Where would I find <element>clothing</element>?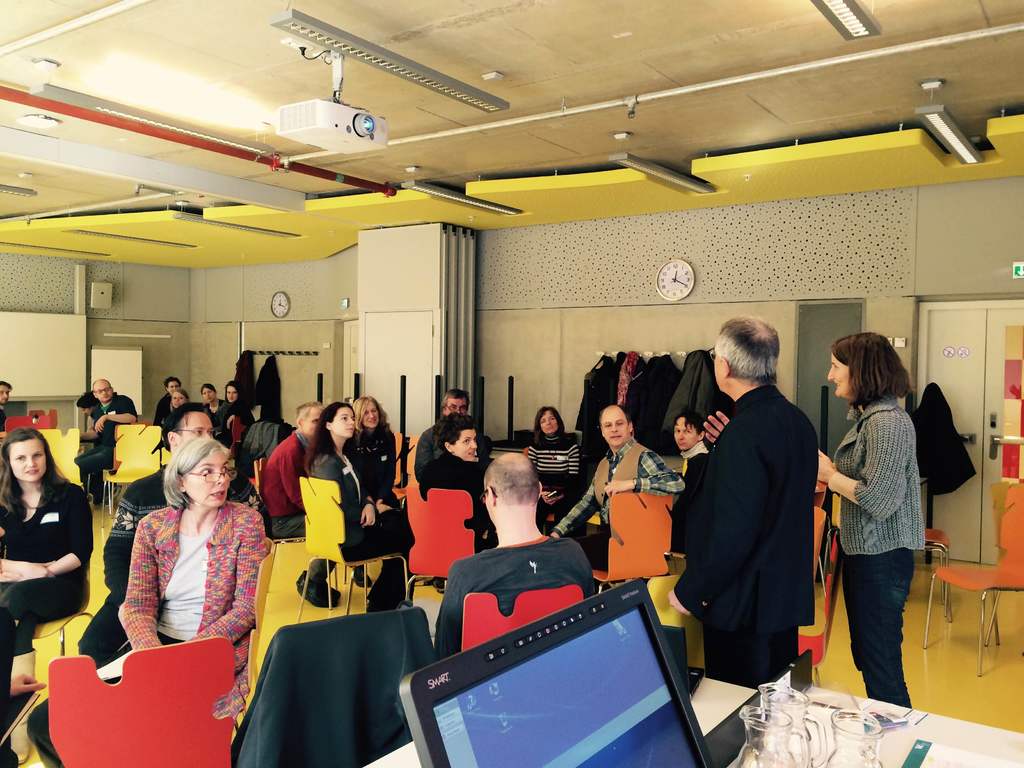
At 416/417/494/476.
